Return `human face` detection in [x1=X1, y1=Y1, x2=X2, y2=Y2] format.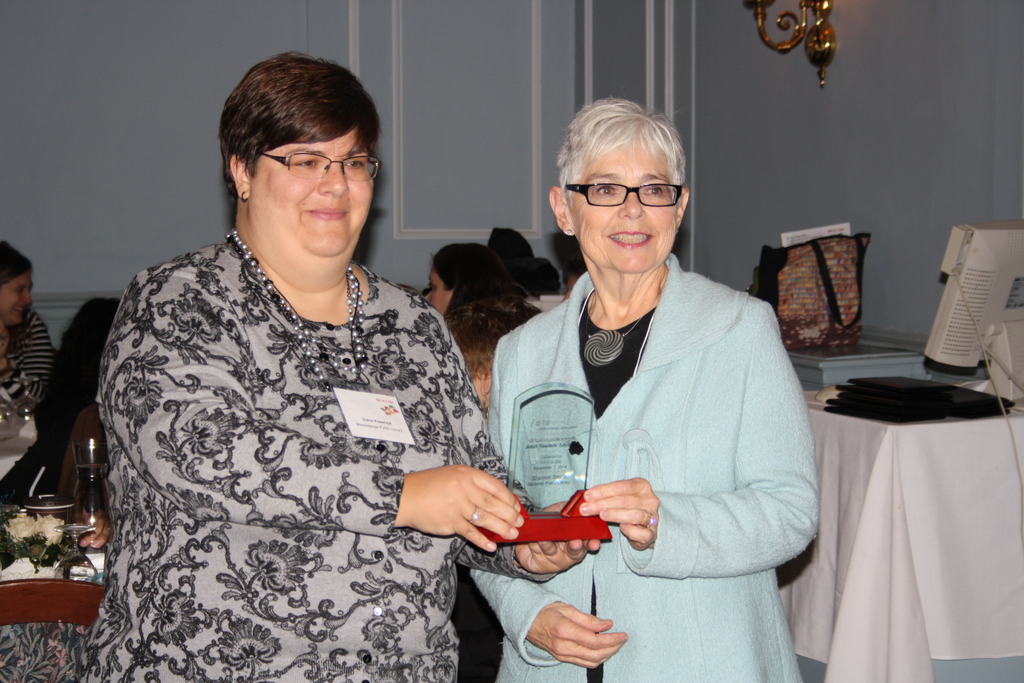
[x1=249, y1=132, x2=371, y2=259].
